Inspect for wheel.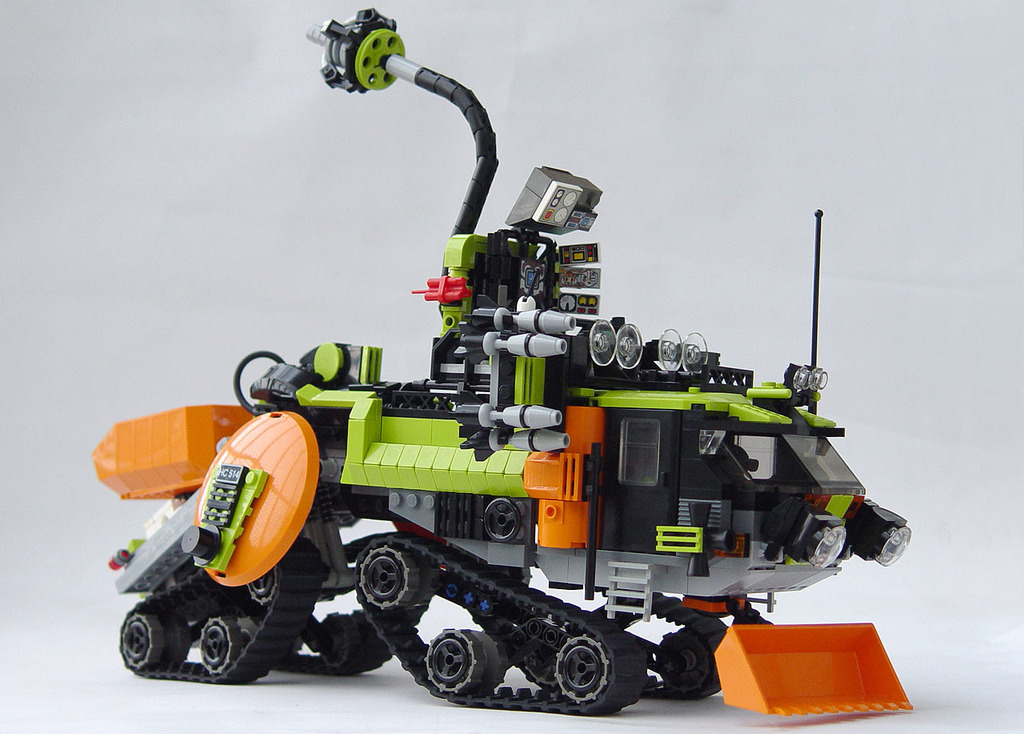
Inspection: select_region(119, 614, 162, 670).
